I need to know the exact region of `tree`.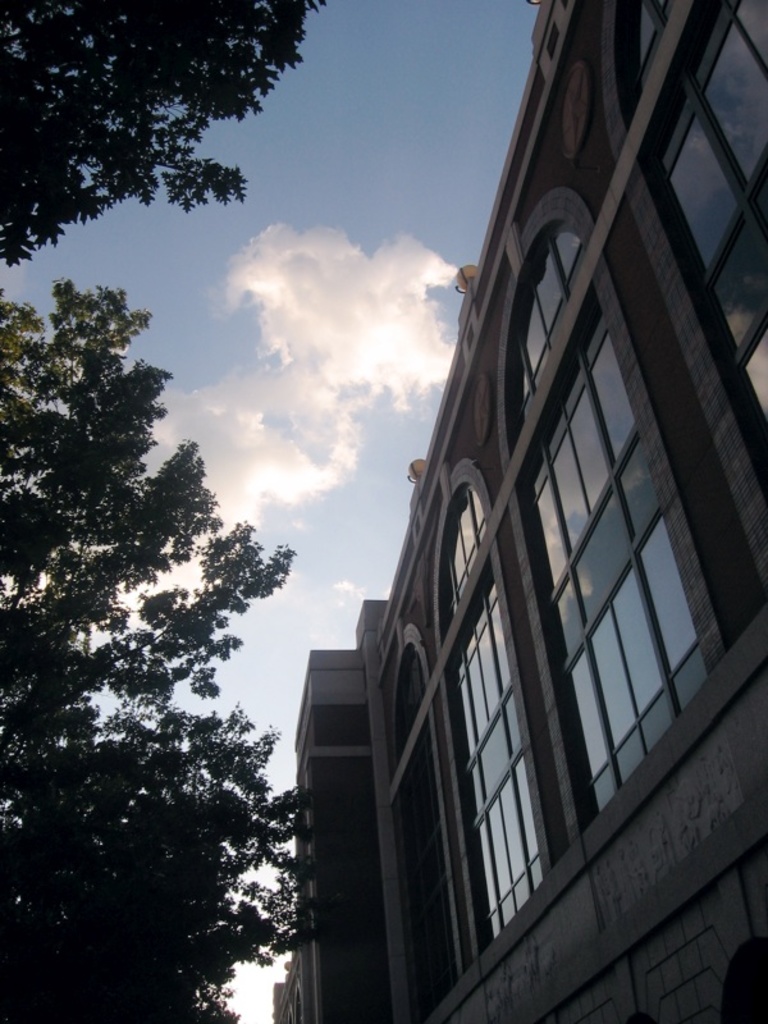
Region: 0 0 338 293.
